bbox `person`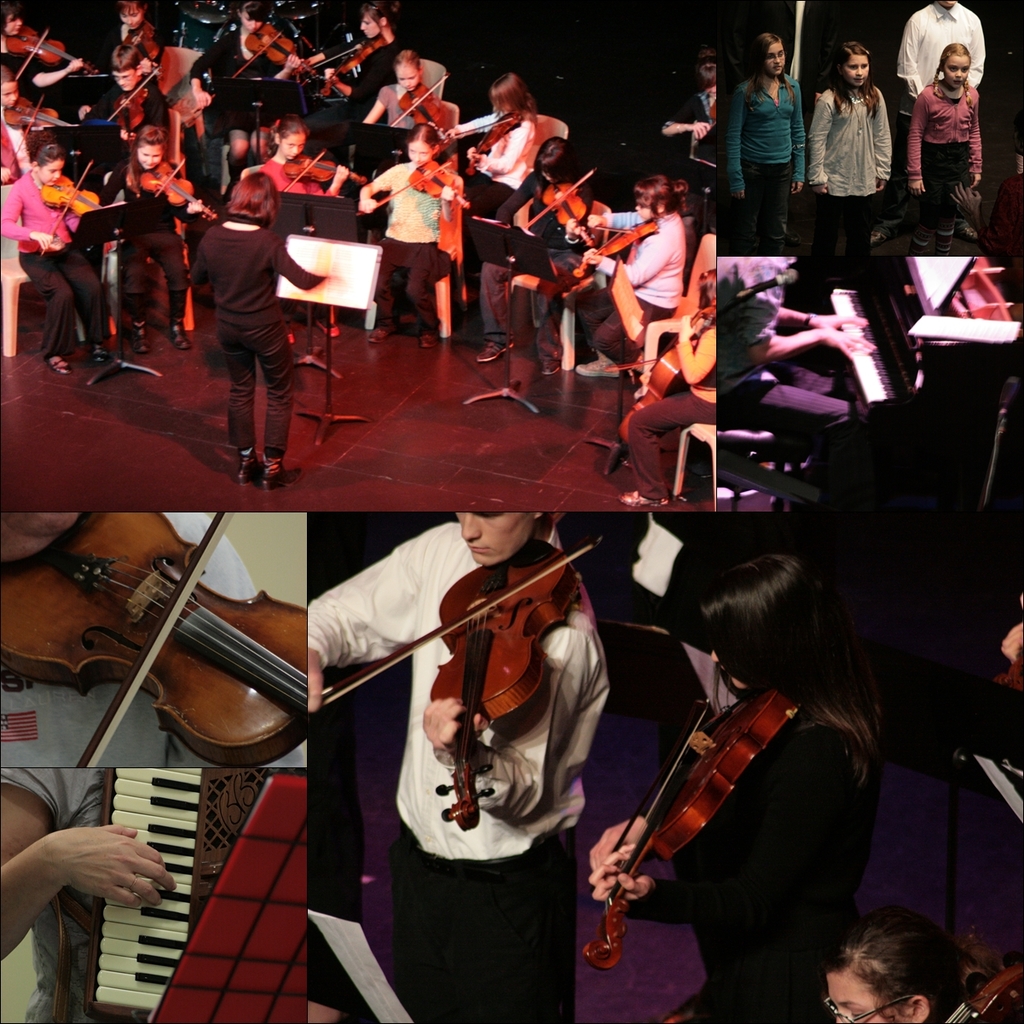
region(187, 171, 342, 497)
